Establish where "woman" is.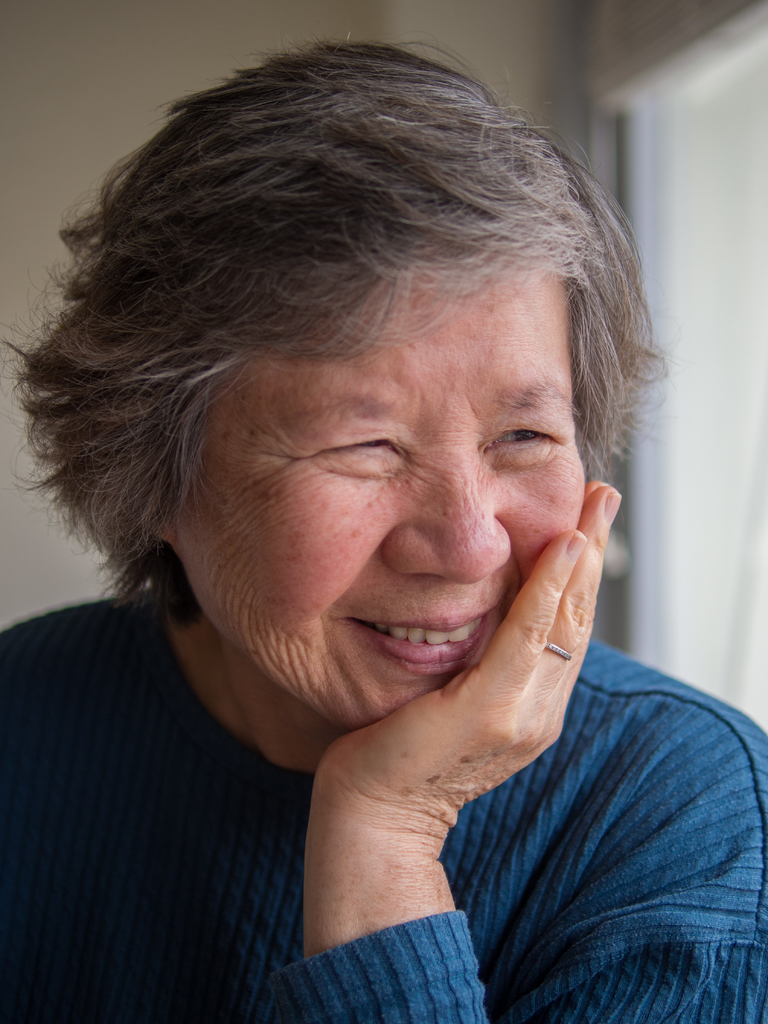
Established at Rect(0, 0, 767, 990).
